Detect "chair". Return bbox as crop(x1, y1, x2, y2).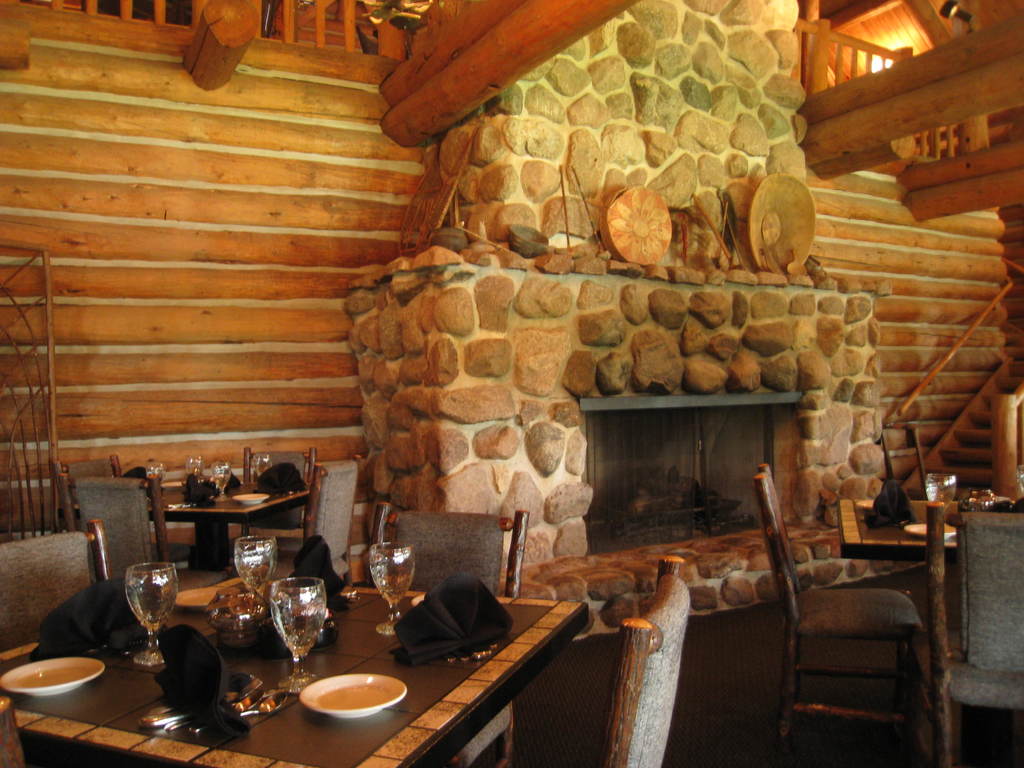
crop(929, 500, 1023, 767).
